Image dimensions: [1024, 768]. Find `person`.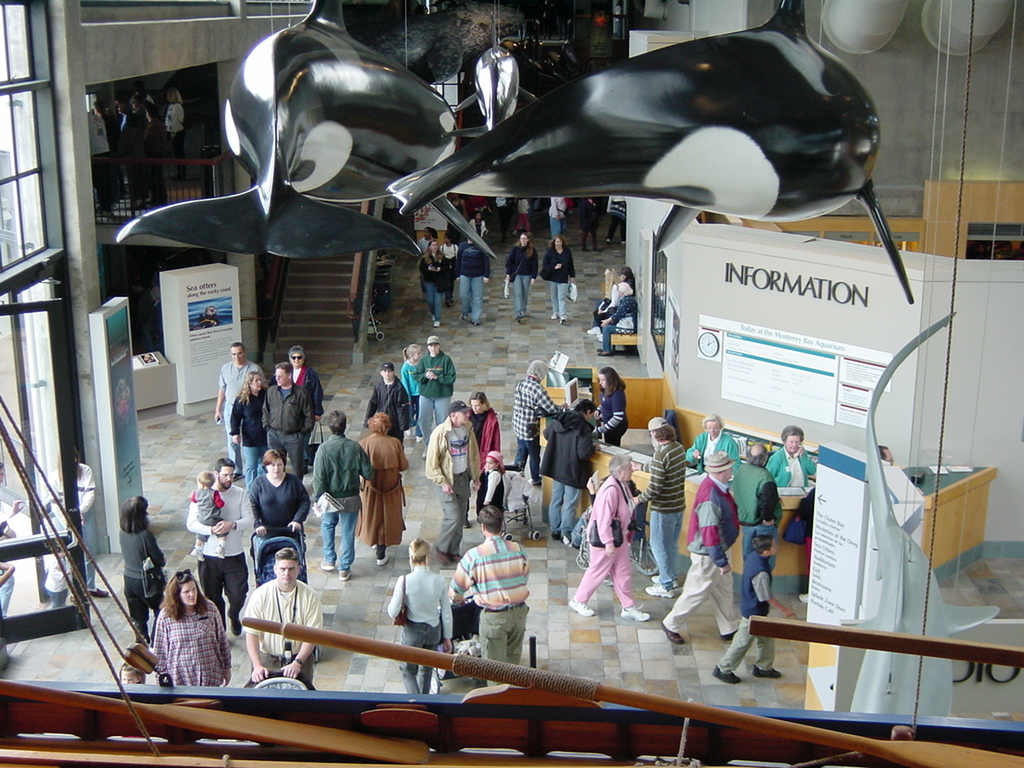
box(470, 393, 504, 491).
